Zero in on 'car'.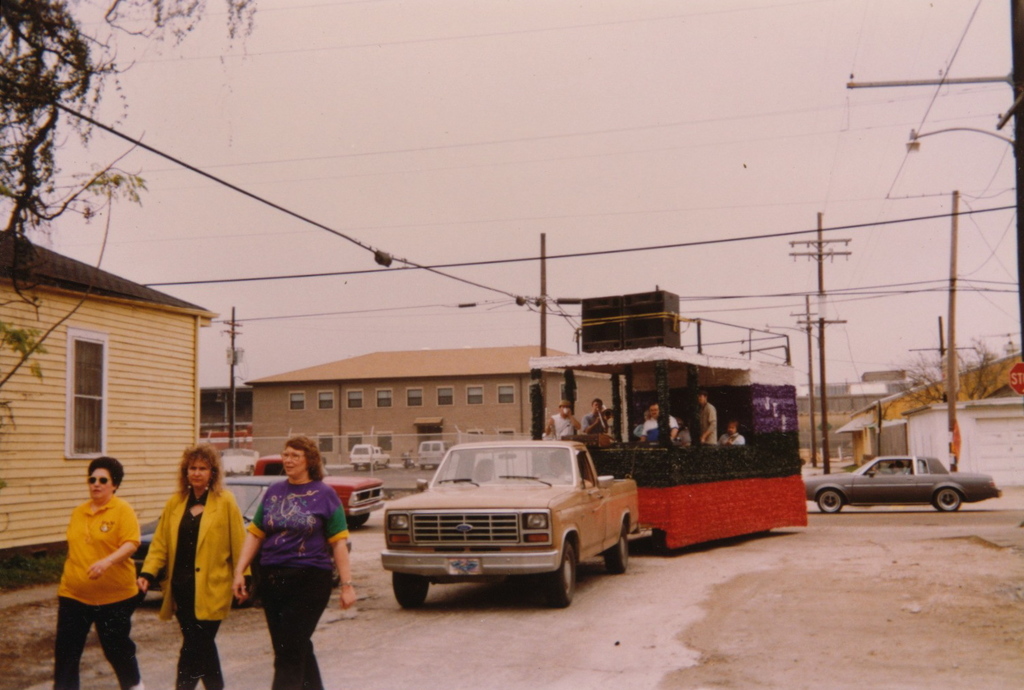
Zeroed in: select_region(798, 455, 1003, 512).
